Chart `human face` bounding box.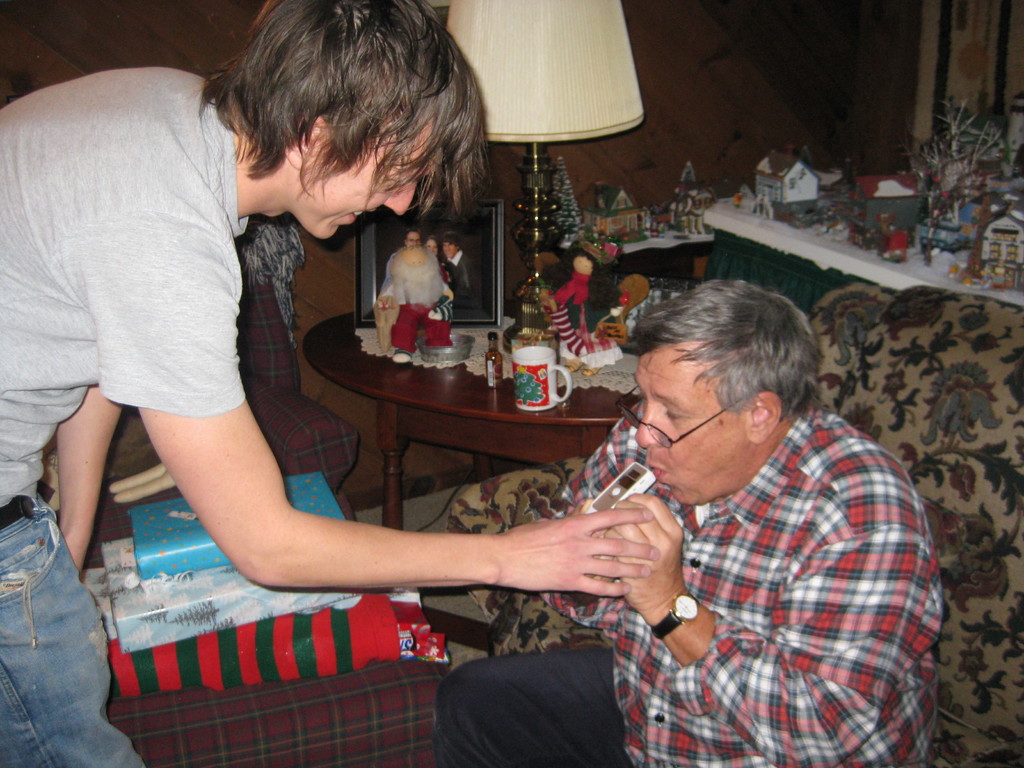
Charted: detection(314, 130, 438, 240).
